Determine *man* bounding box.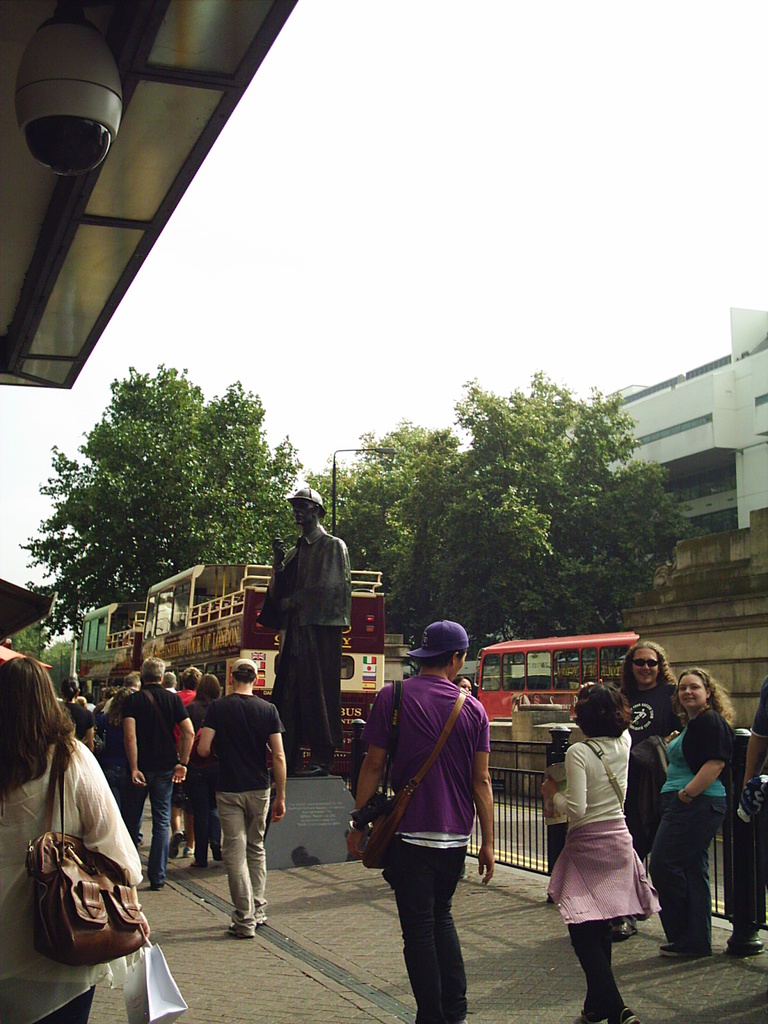
Determined: [x1=180, y1=662, x2=285, y2=930].
